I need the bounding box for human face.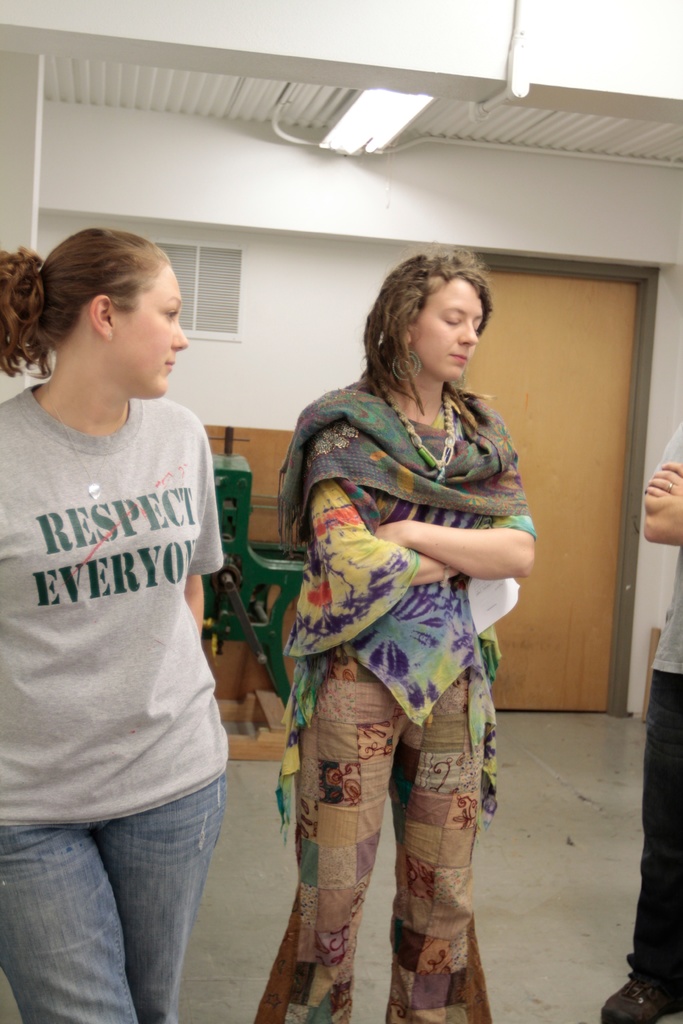
Here it is: 417, 280, 487, 376.
